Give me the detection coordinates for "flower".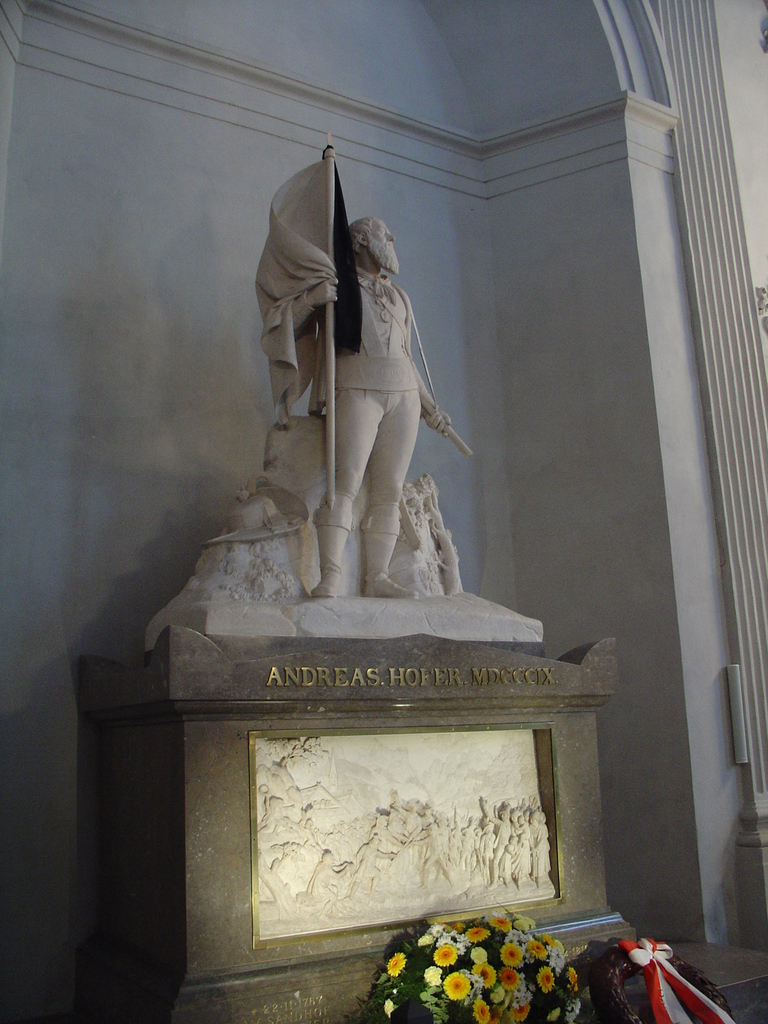
459,932,469,948.
